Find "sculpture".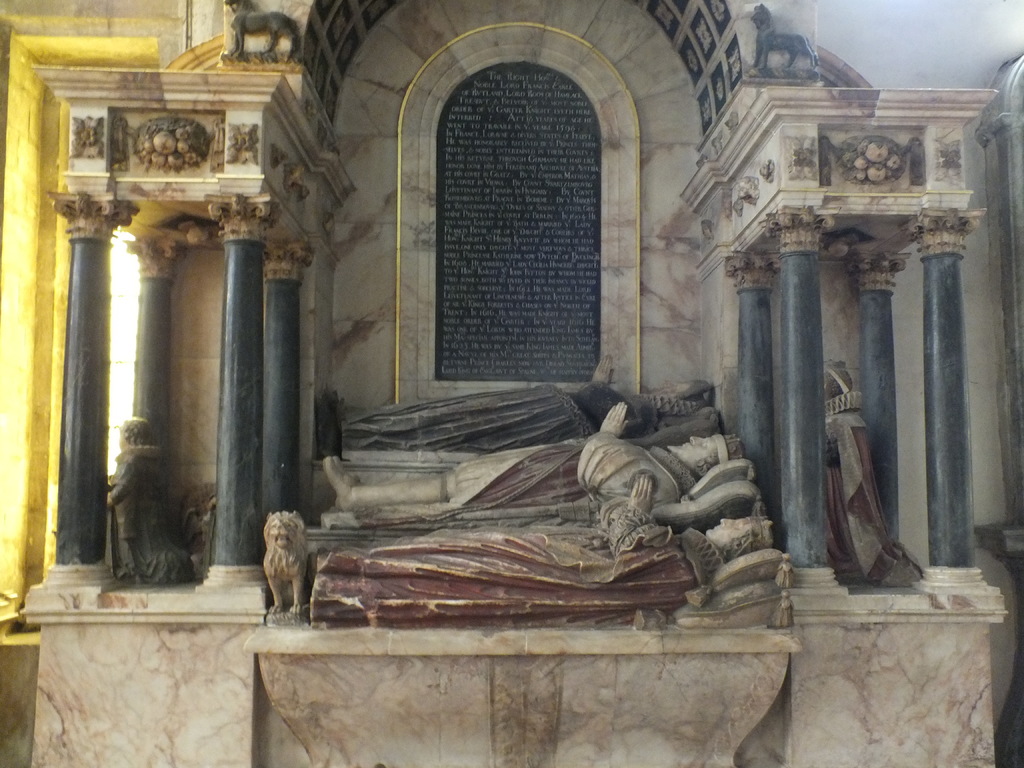
l=261, t=474, r=761, b=630.
